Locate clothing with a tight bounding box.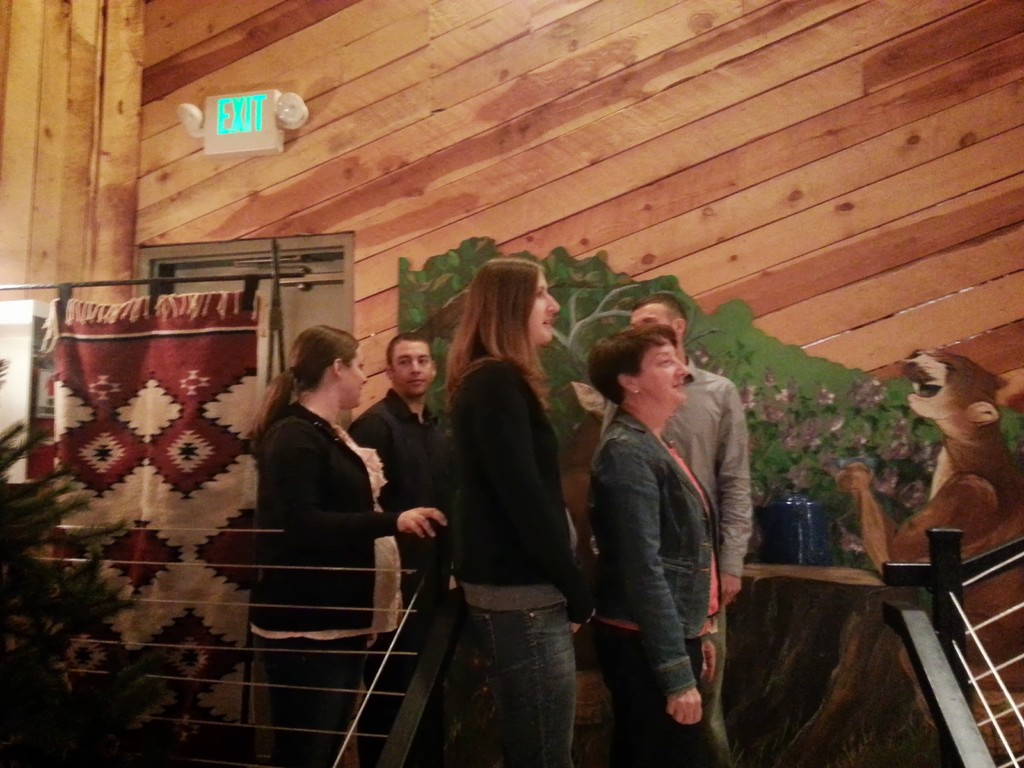
230 343 404 638.
